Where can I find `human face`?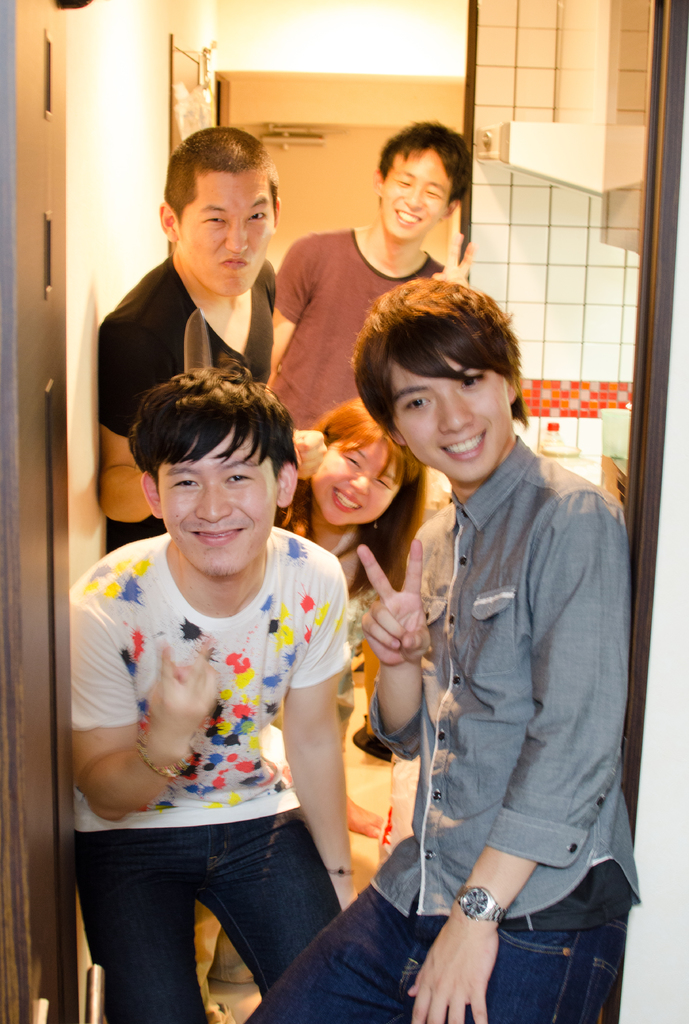
You can find it at rect(156, 429, 279, 580).
